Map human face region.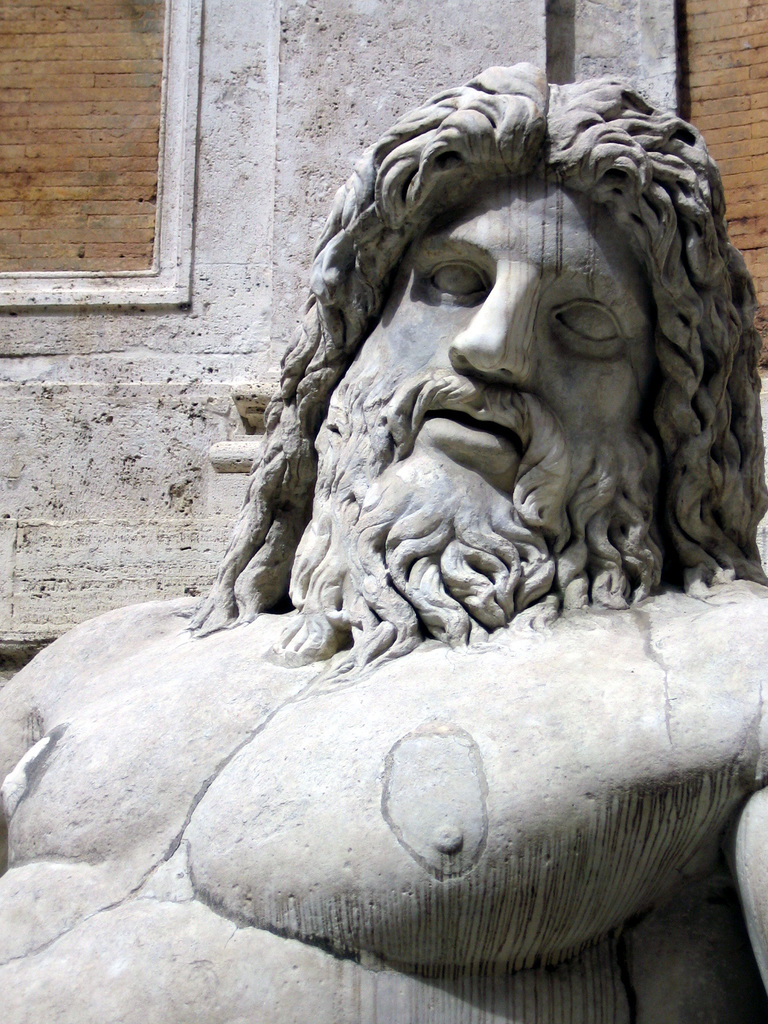
Mapped to pyautogui.locateOnScreen(327, 175, 660, 545).
